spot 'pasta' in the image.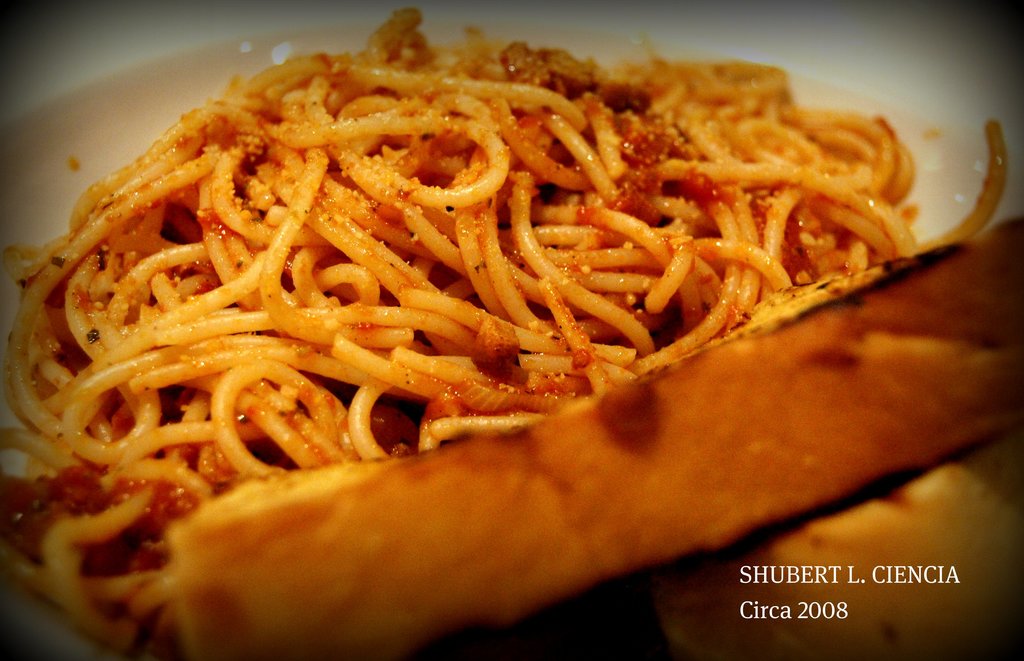
'pasta' found at x1=11, y1=28, x2=952, y2=575.
